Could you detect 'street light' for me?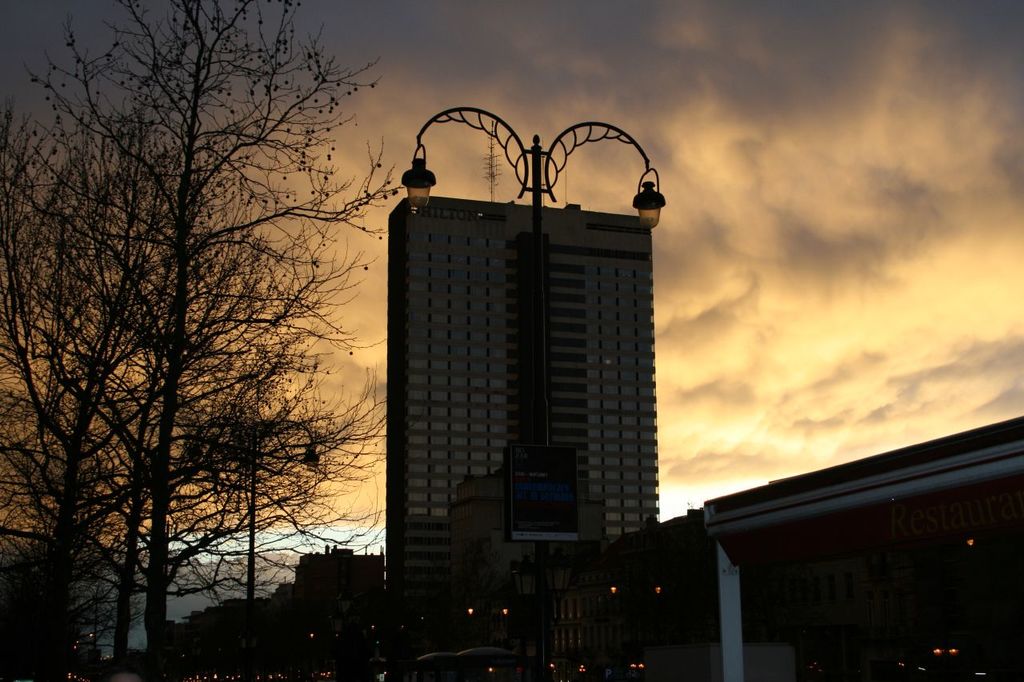
Detection result: select_region(362, 111, 647, 626).
